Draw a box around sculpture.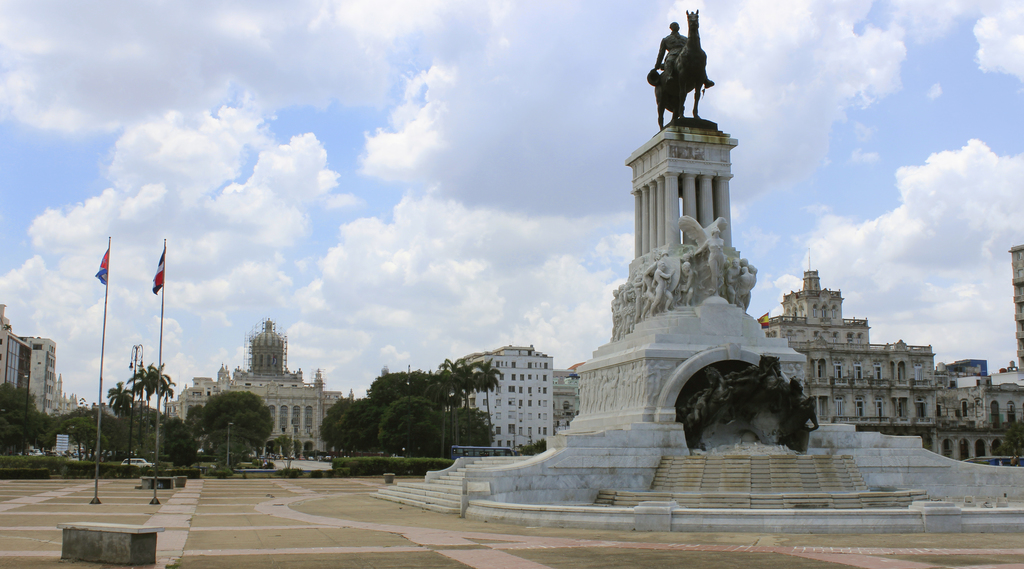
547, 0, 861, 467.
